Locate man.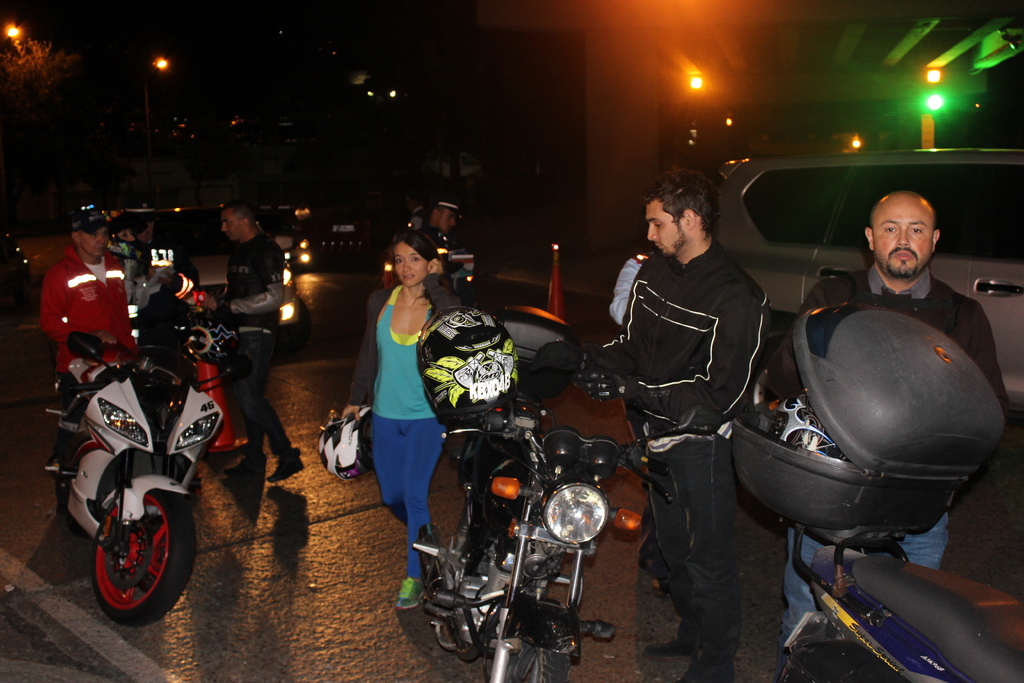
Bounding box: box(42, 205, 140, 509).
